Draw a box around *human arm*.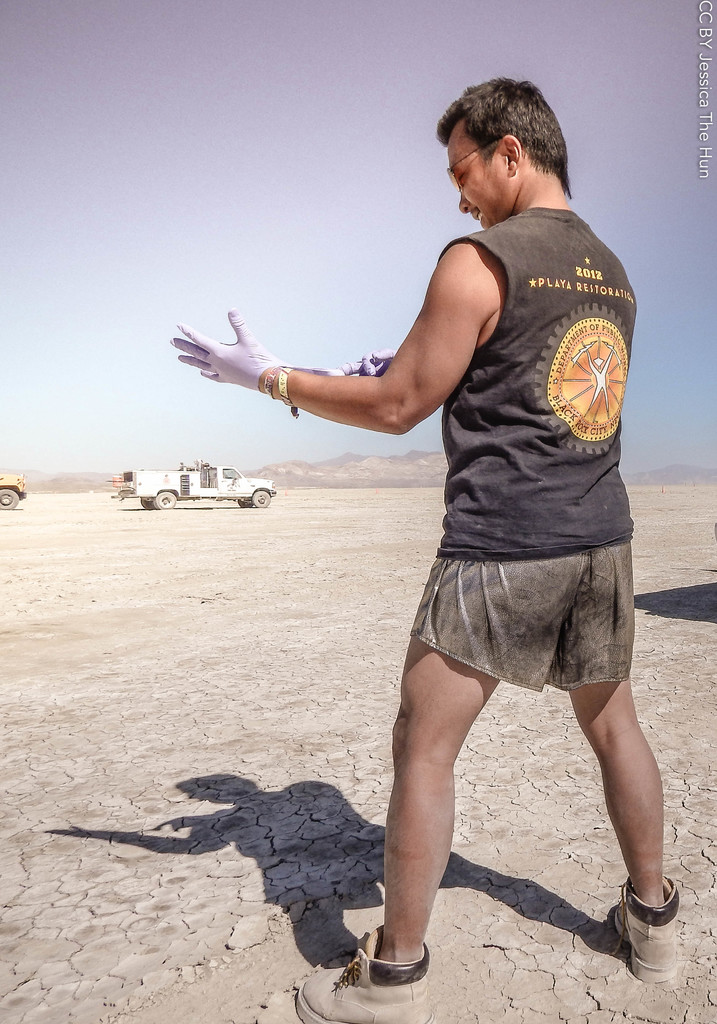
l=318, t=342, r=400, b=385.
